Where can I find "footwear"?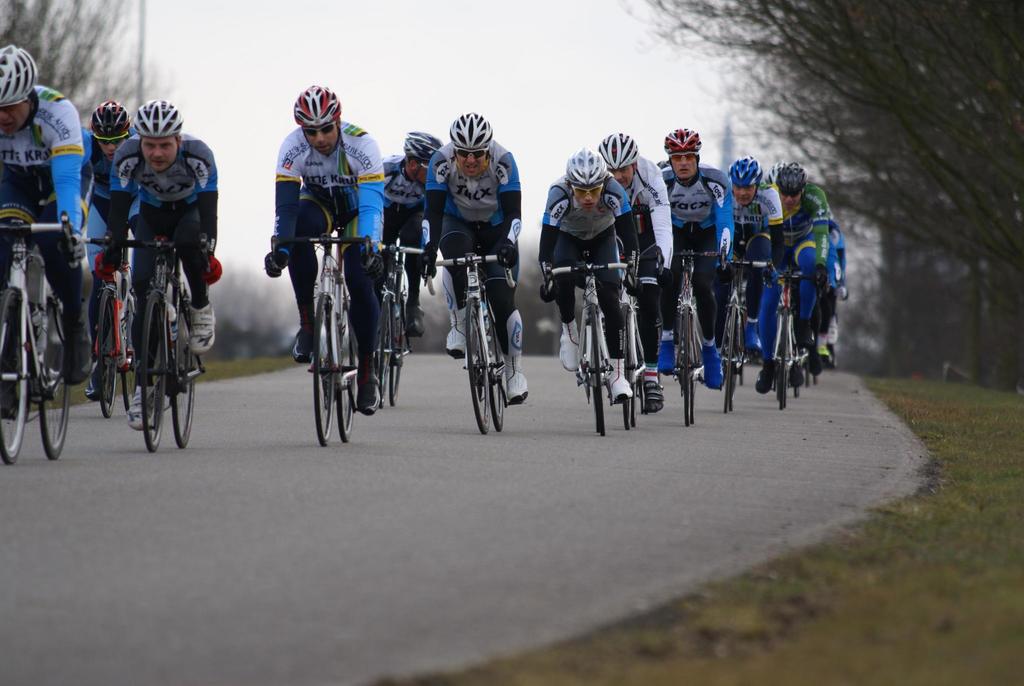
You can find it at 755/361/780/393.
